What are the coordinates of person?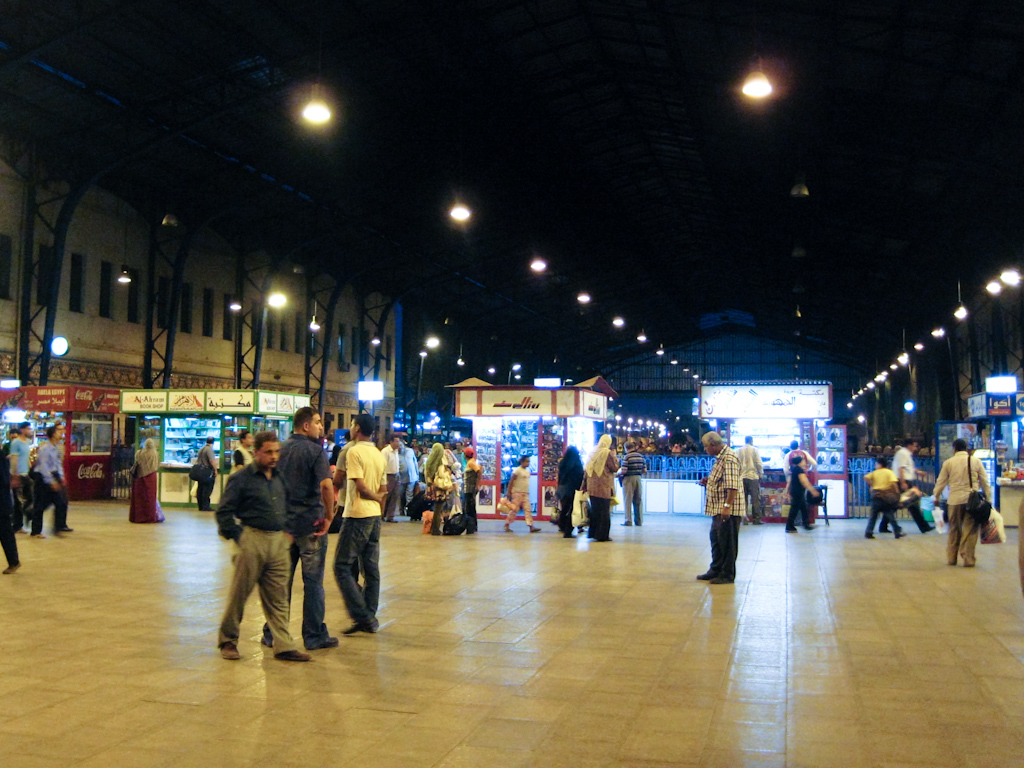
x1=194 y1=435 x2=214 y2=510.
